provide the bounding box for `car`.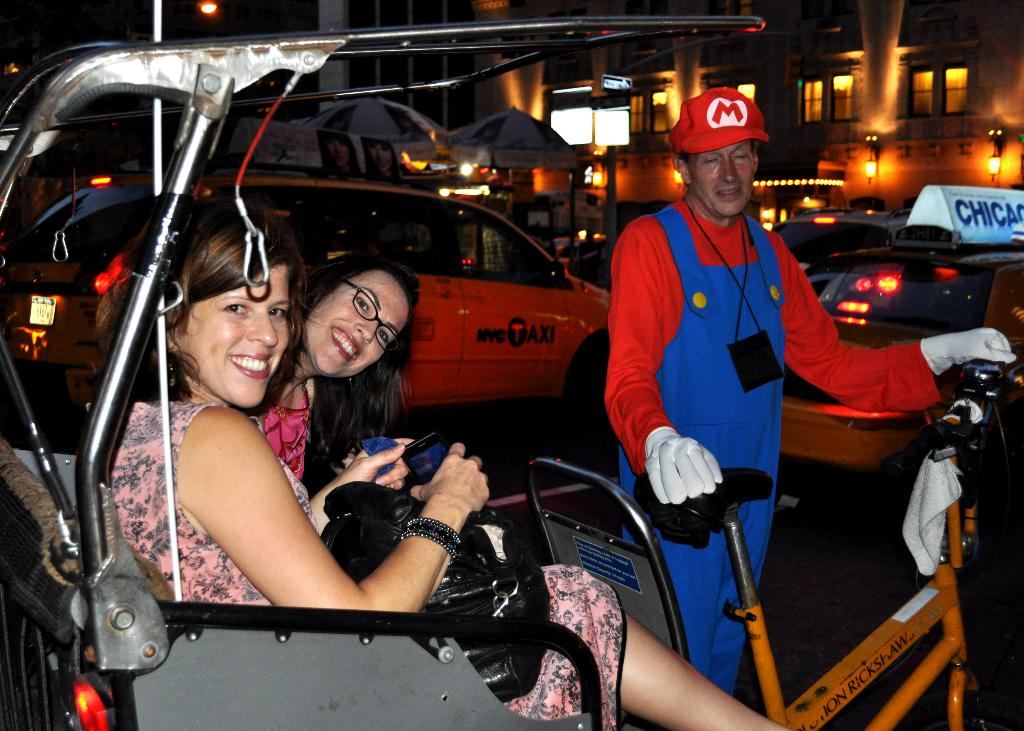
(771, 195, 912, 271).
